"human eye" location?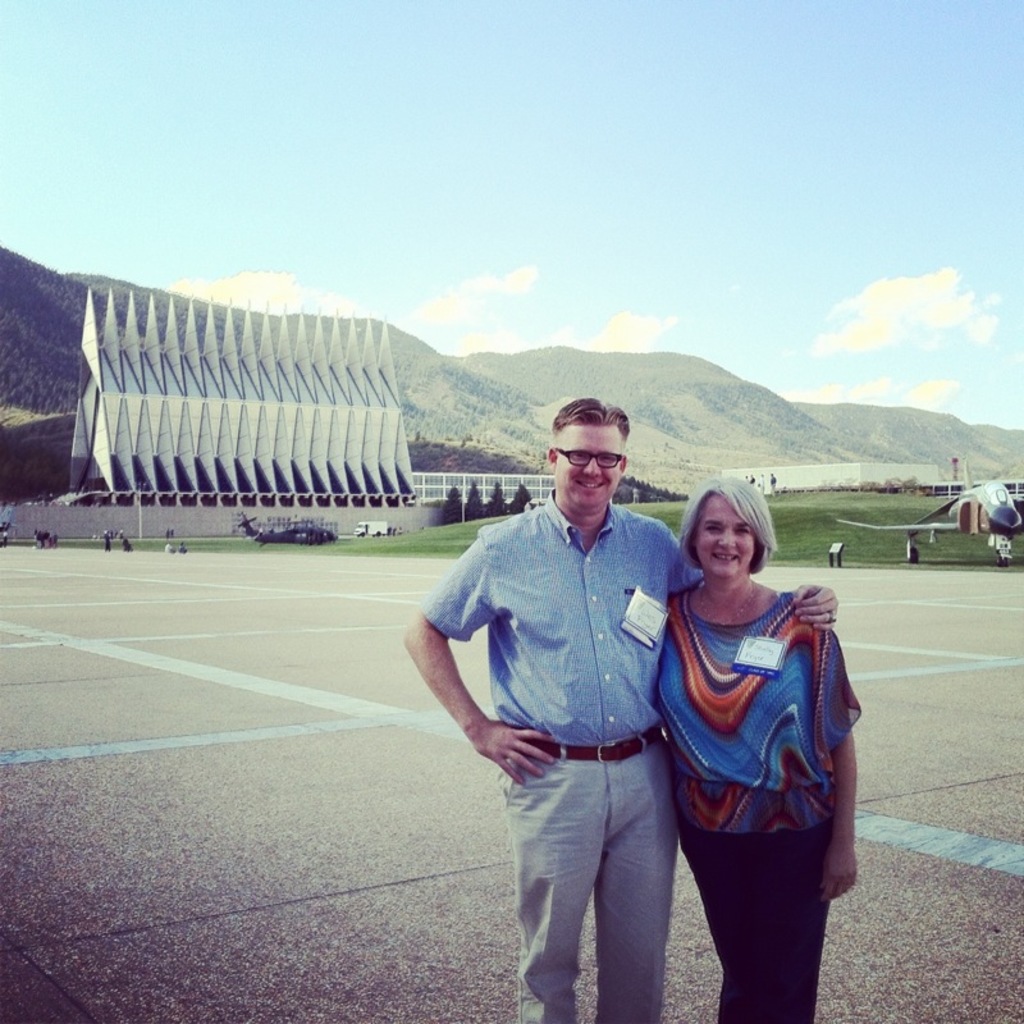
select_region(599, 454, 616, 463)
